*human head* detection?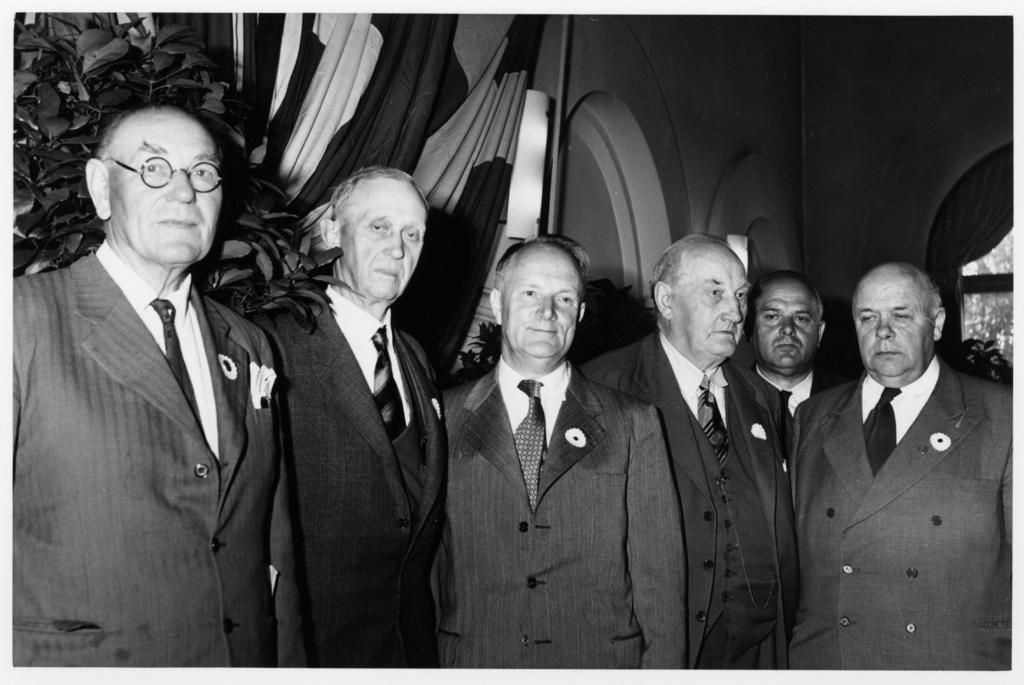
<box>319,165,431,300</box>
